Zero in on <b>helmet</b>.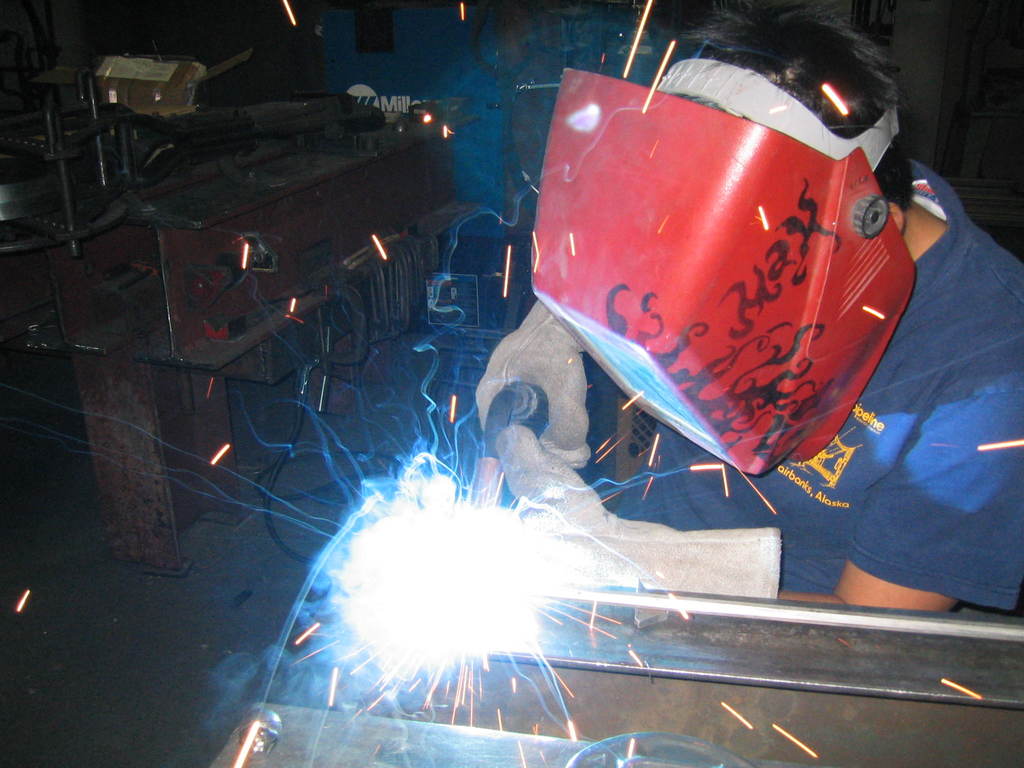
Zeroed in: 528,56,914,479.
